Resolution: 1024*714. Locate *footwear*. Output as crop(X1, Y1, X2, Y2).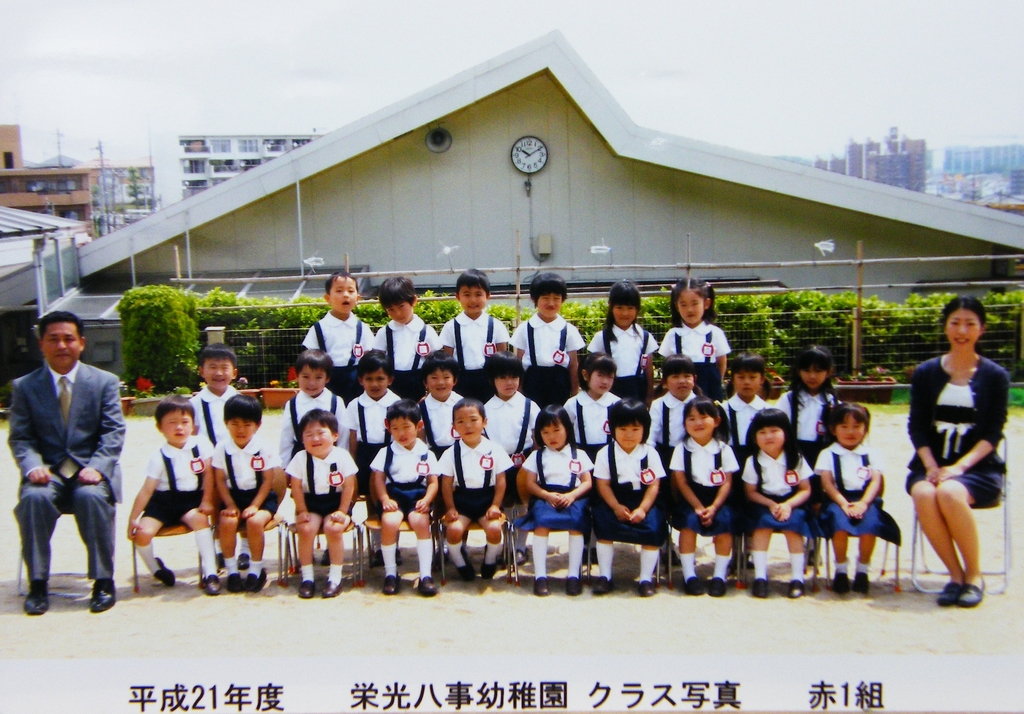
crop(533, 577, 548, 596).
